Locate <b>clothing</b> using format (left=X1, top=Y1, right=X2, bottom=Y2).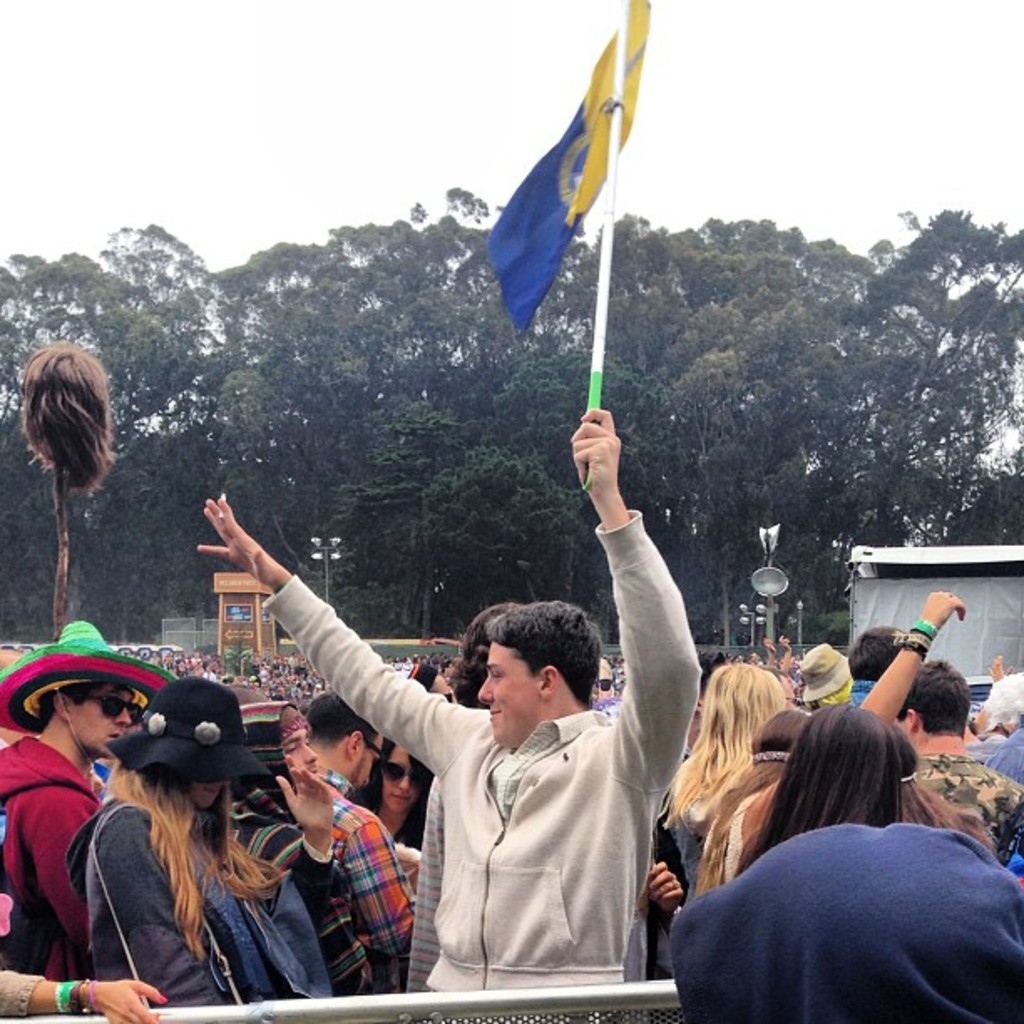
(left=666, top=823, right=1022, bottom=1022).
